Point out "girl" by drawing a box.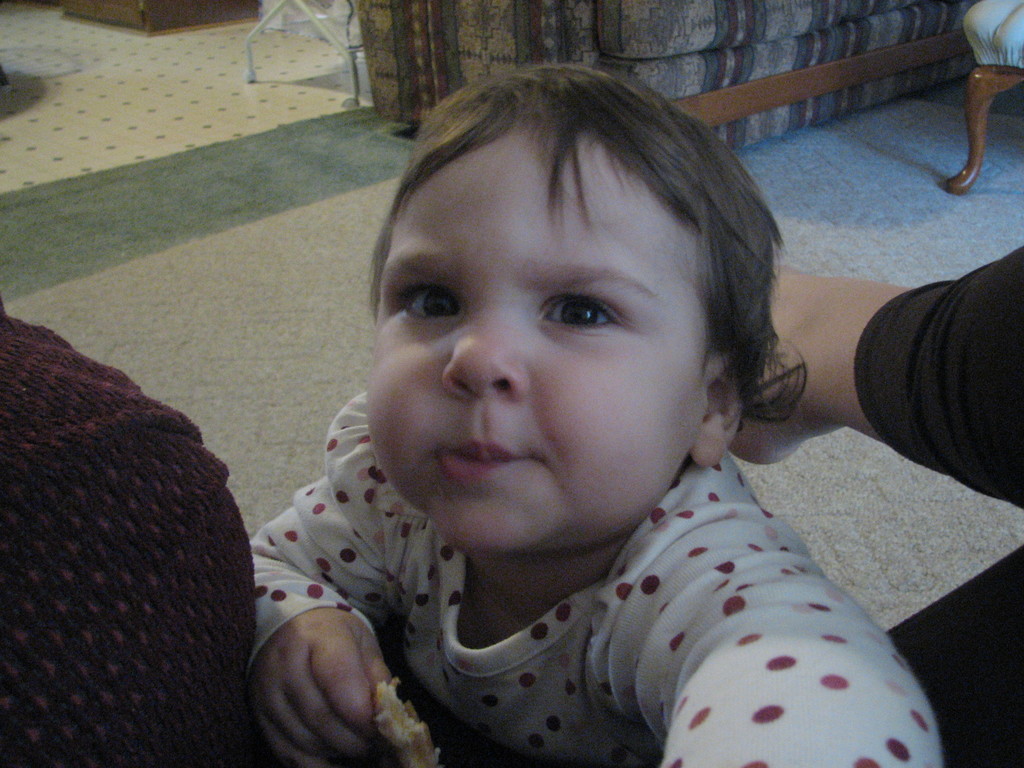
(271,43,952,767).
